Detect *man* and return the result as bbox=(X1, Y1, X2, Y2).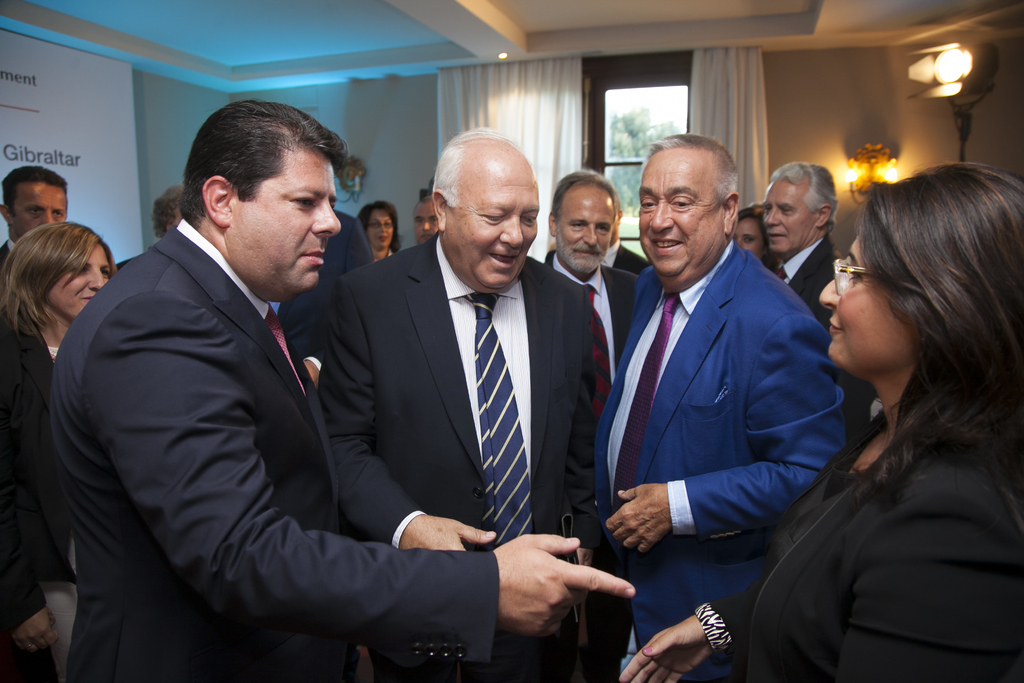
bbox=(761, 163, 845, 322).
